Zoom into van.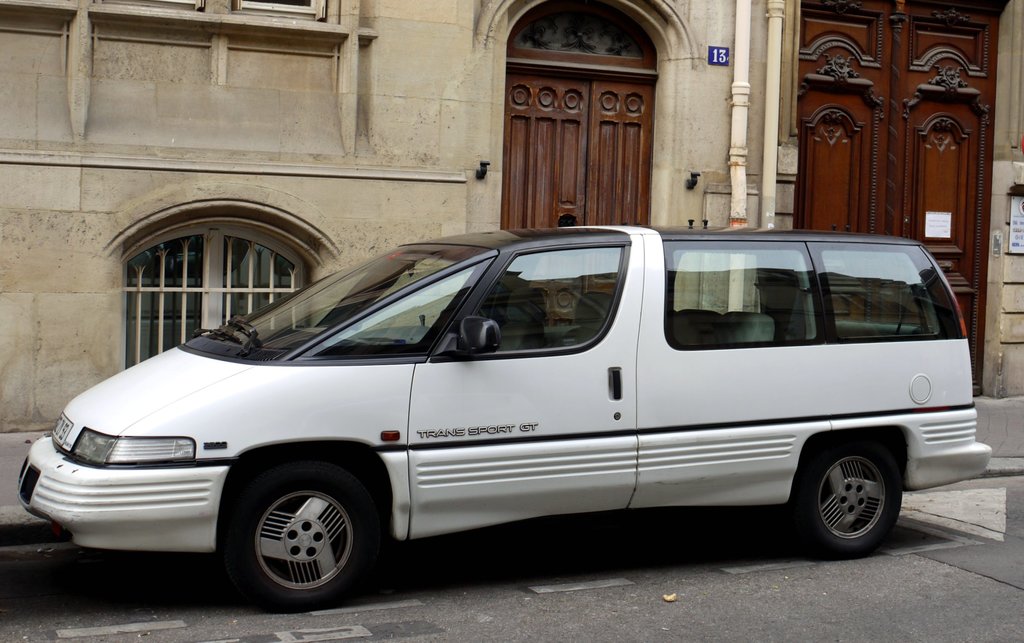
Zoom target: select_region(15, 220, 993, 615).
